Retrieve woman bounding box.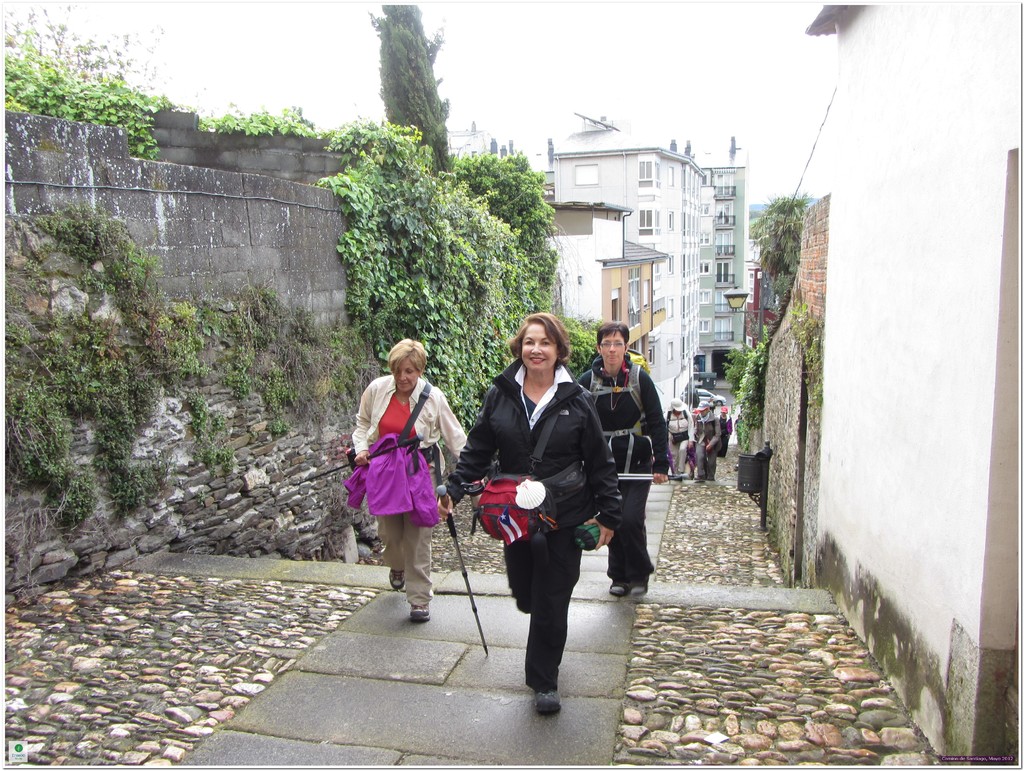
Bounding box: (left=692, top=409, right=716, bottom=464).
